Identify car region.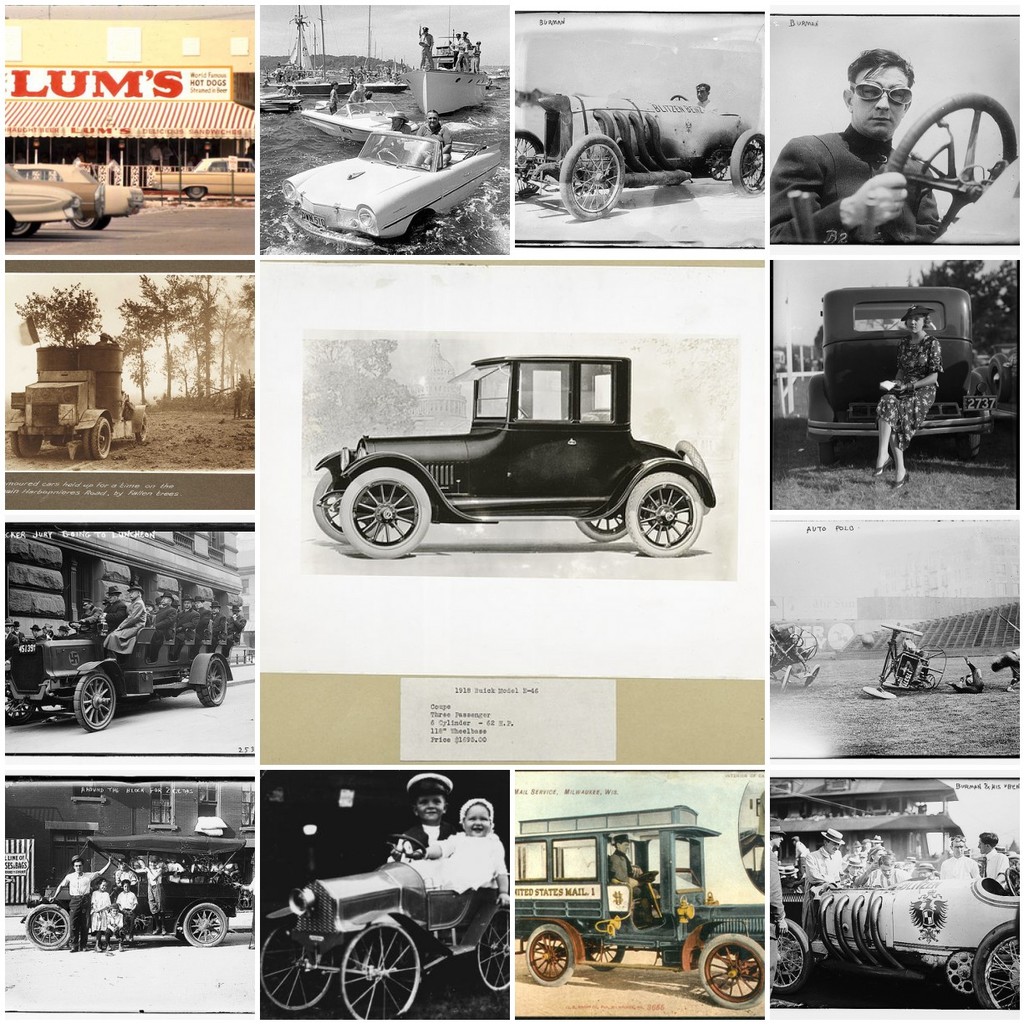
Region: detection(807, 286, 995, 466).
